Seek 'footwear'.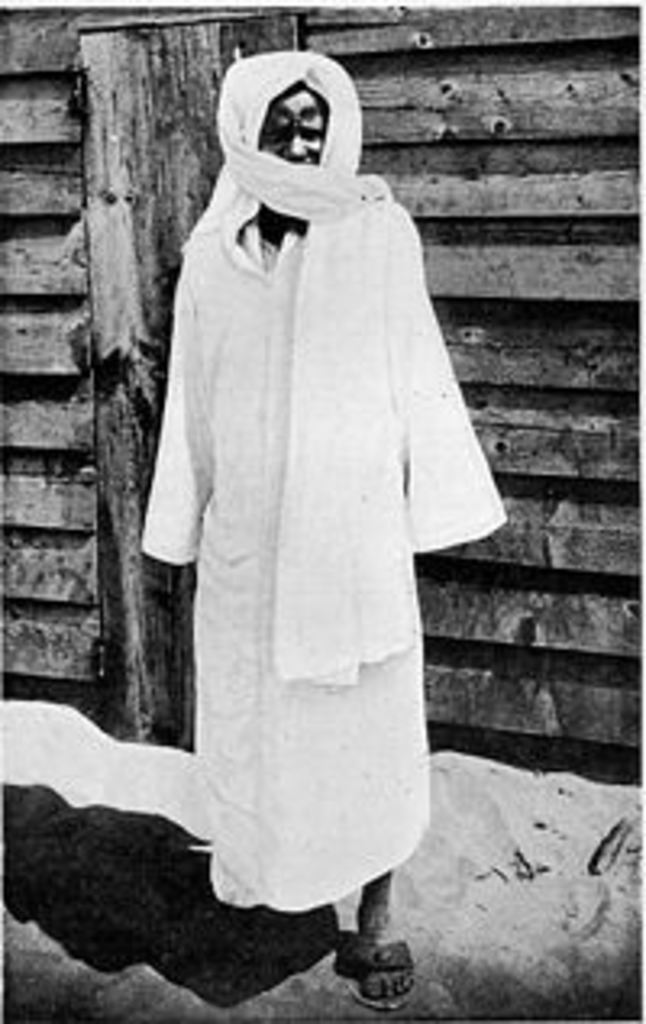
detection(349, 937, 417, 1011).
